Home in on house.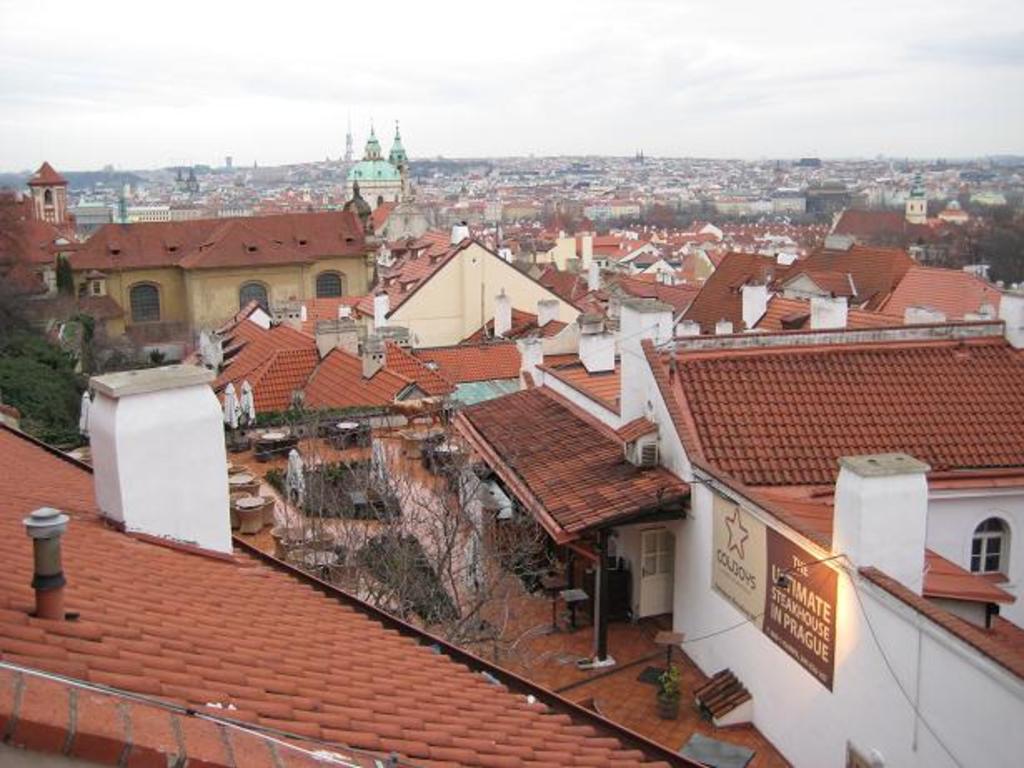
Homed in at bbox(778, 190, 806, 218).
